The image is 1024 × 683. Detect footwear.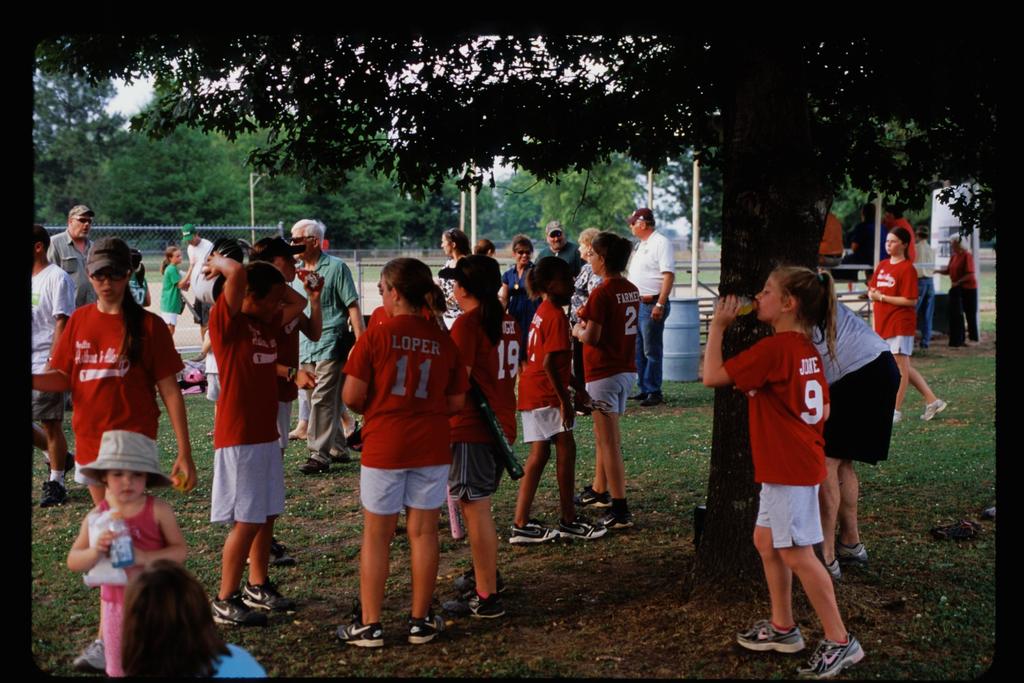
Detection: box=[504, 518, 558, 545].
